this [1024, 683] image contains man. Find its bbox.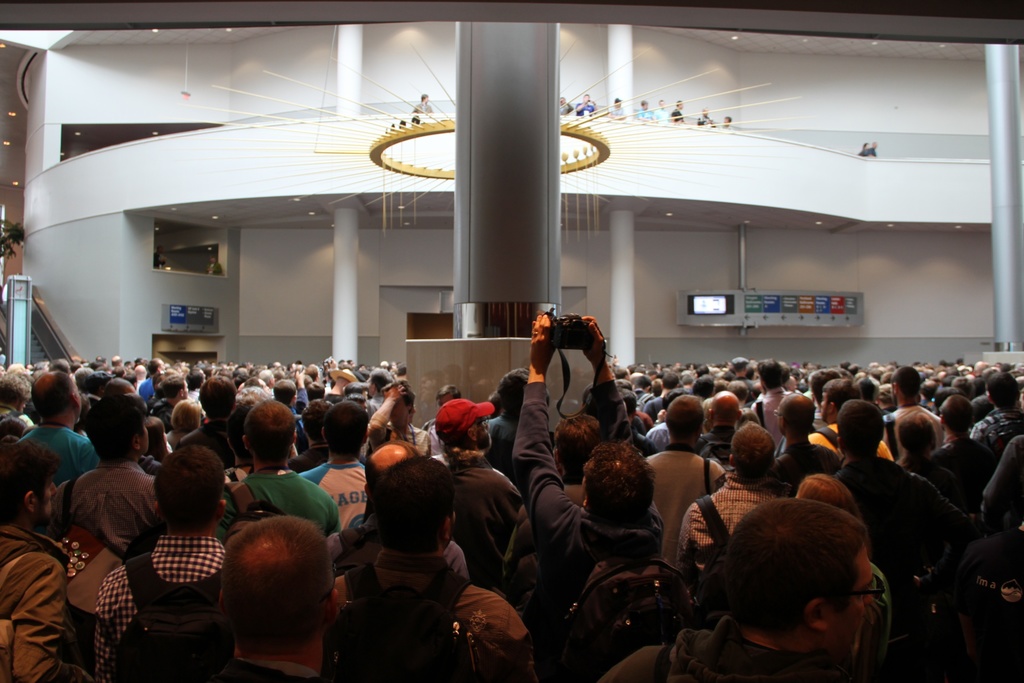
[53,397,163,552].
